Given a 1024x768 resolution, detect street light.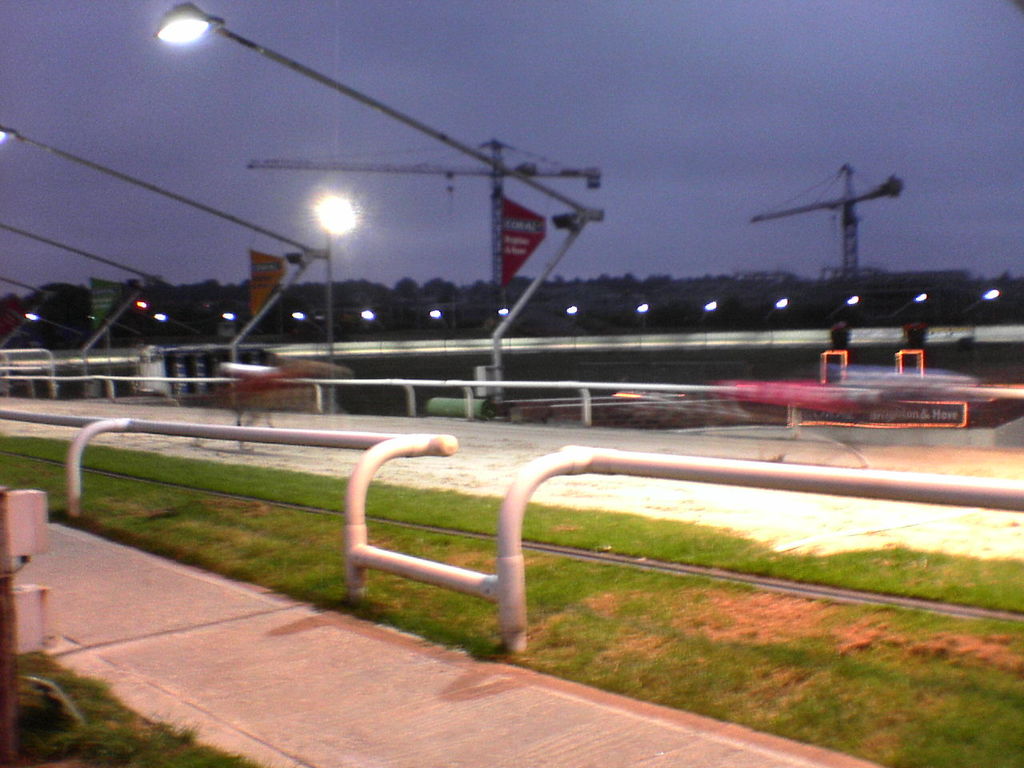
156/0/605/396.
